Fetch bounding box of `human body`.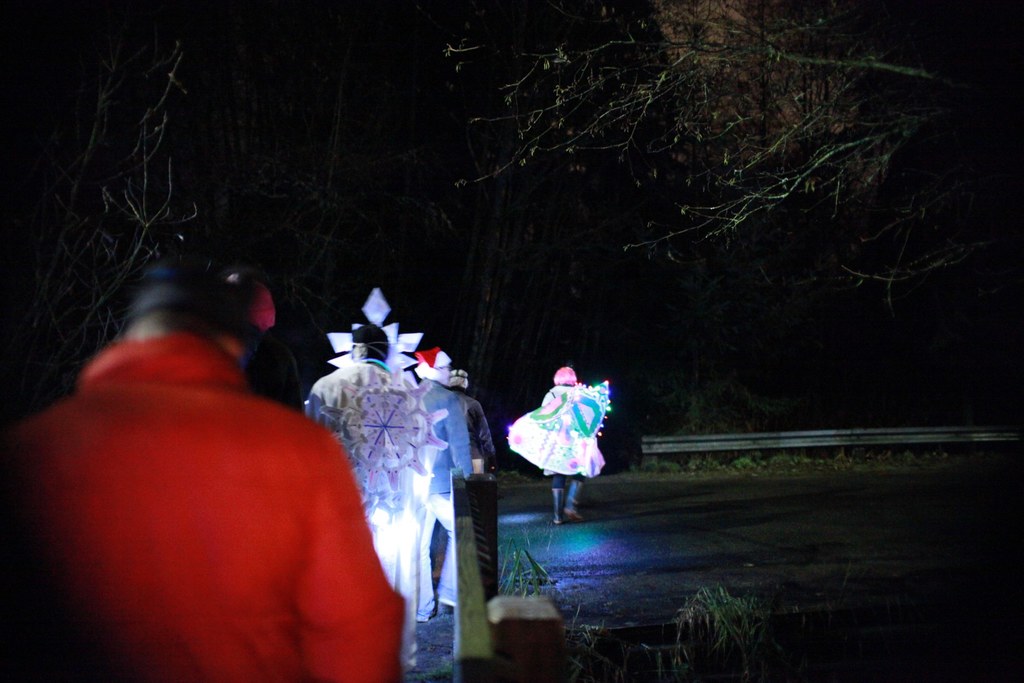
Bbox: (11,268,414,682).
